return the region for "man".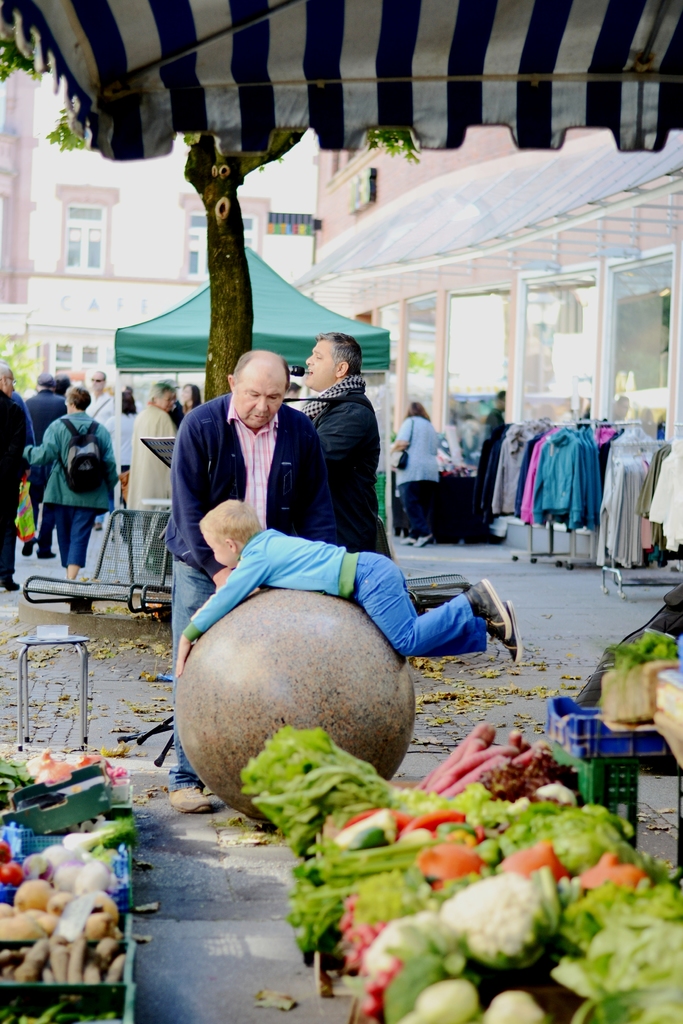
crop(2, 368, 29, 600).
